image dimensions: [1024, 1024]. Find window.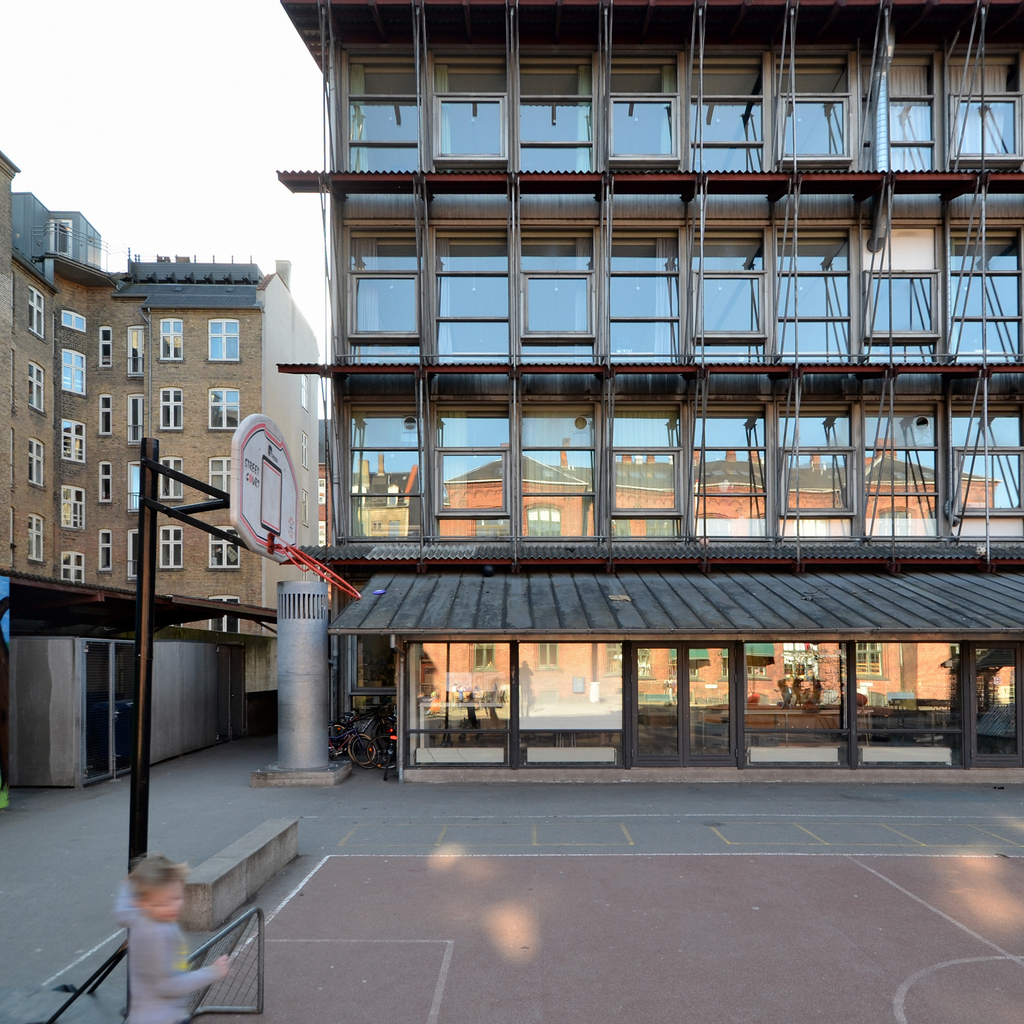
{"left": 205, "top": 383, "right": 245, "bottom": 437}.
